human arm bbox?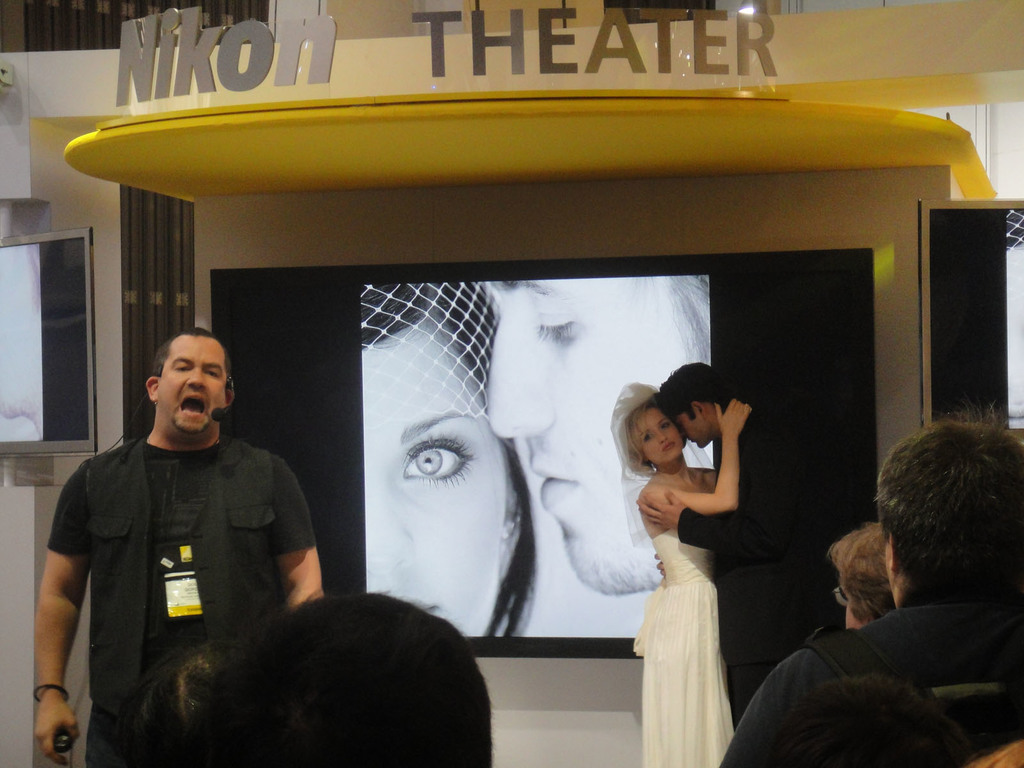
(637, 398, 760, 513)
